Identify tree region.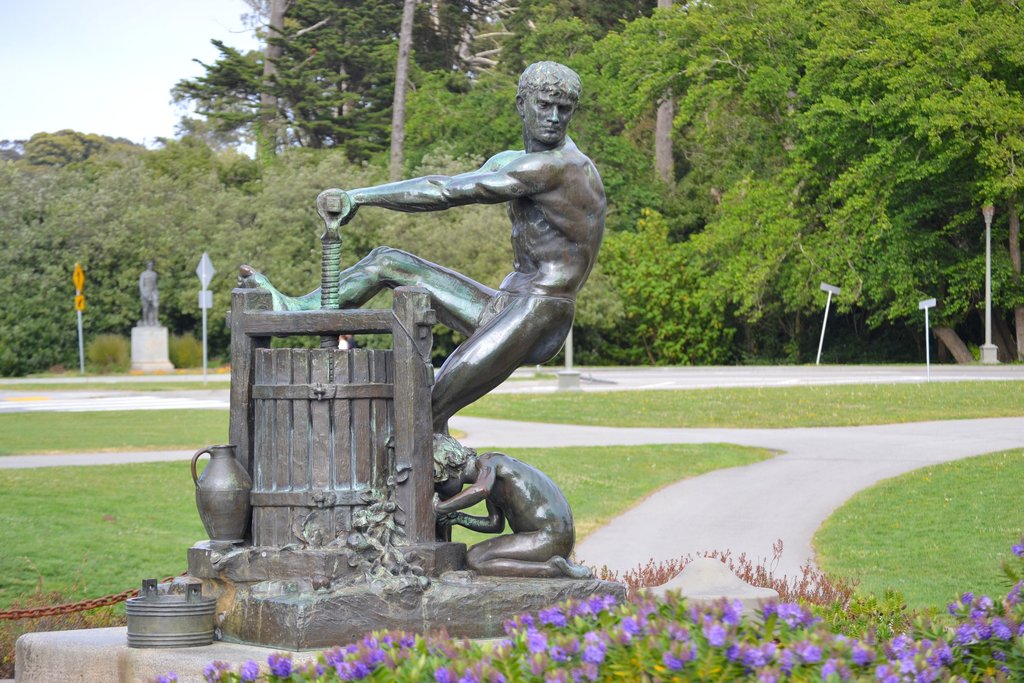
Region: [568,60,688,211].
